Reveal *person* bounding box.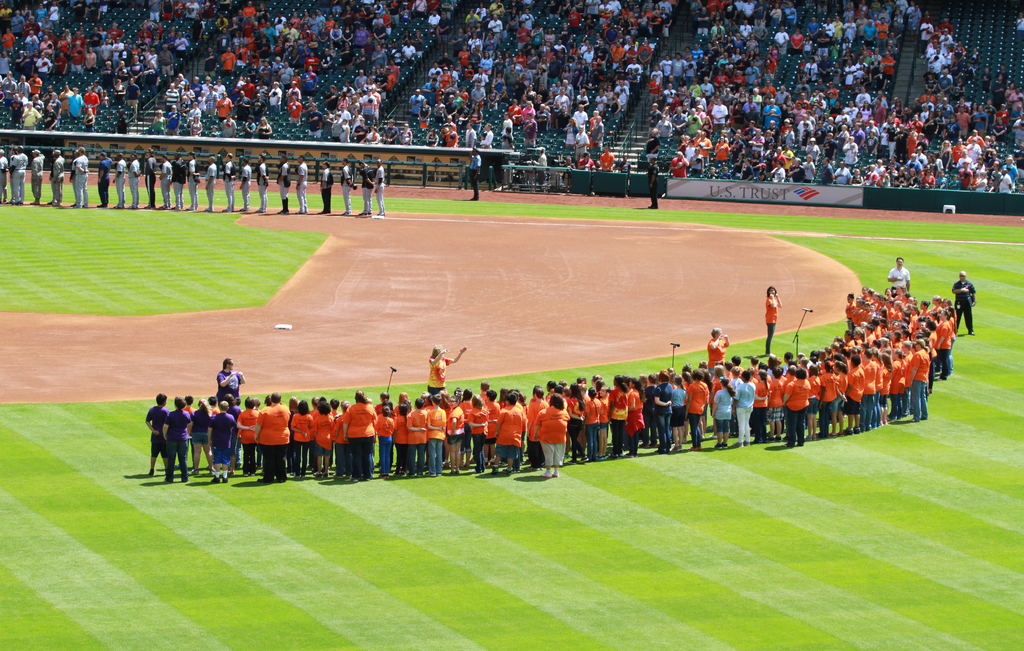
Revealed: 705/327/732/372.
